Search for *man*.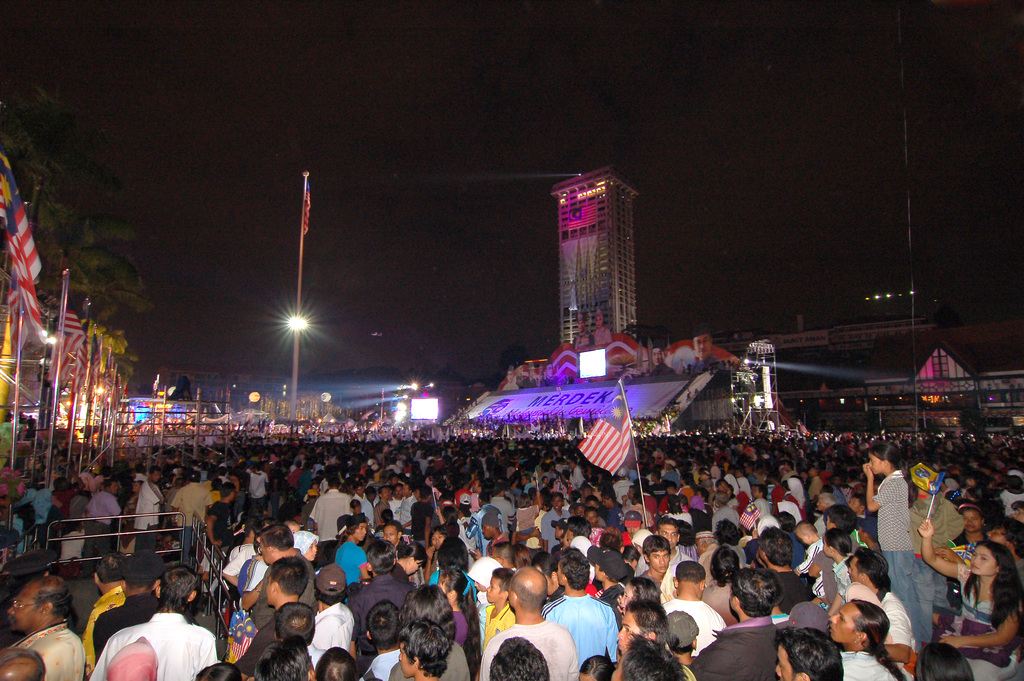
Found at bbox=[660, 558, 728, 658].
